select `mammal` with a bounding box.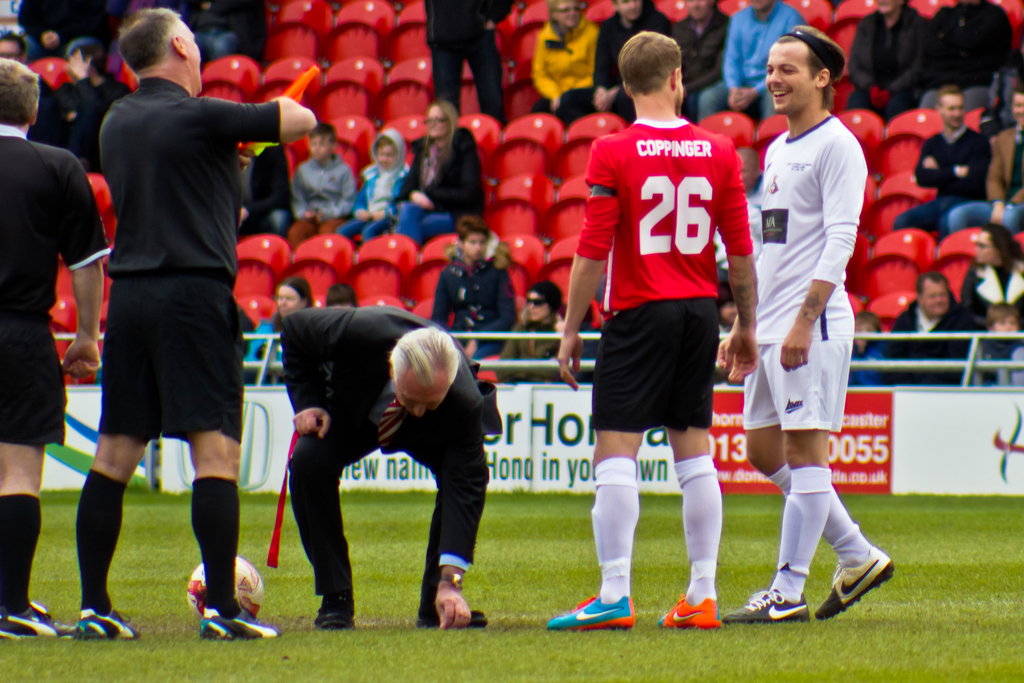
[x1=69, y1=7, x2=287, y2=643].
